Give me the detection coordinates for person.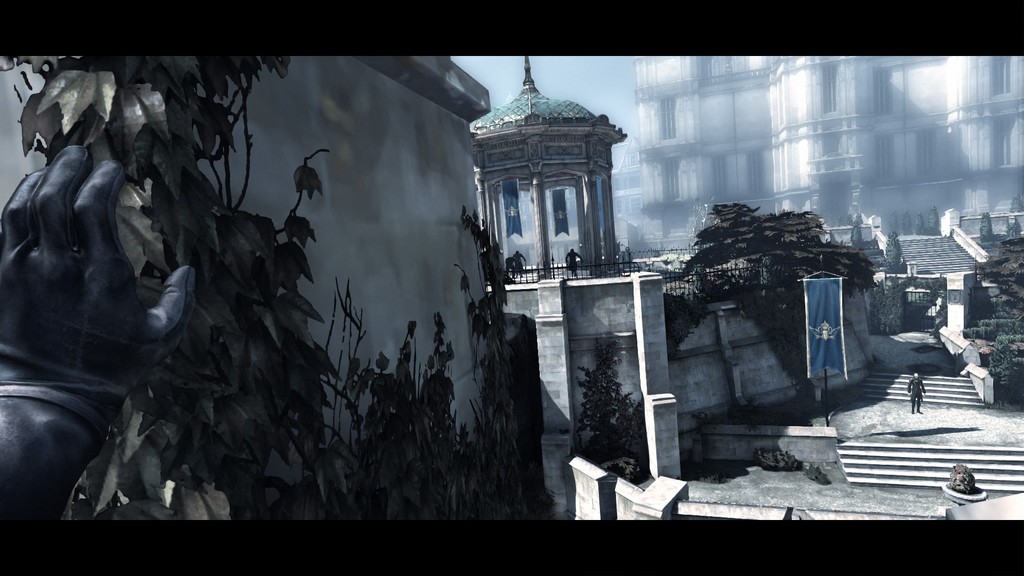
x1=514 y1=251 x2=527 y2=278.
